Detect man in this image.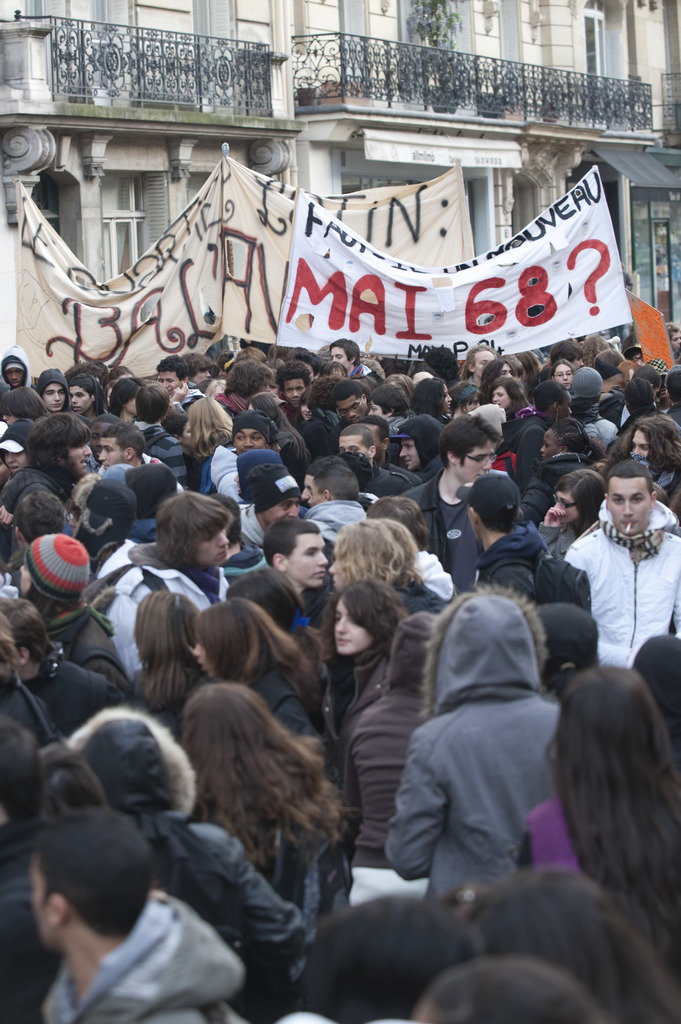
Detection: select_region(9, 494, 67, 562).
